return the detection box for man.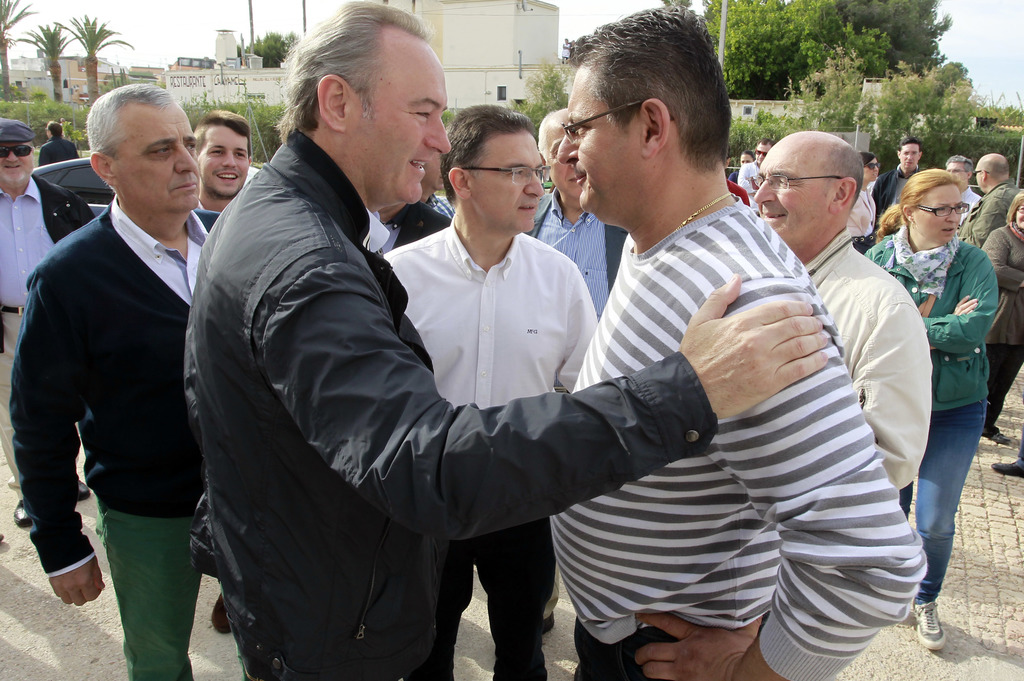
left=960, top=154, right=1023, bottom=251.
